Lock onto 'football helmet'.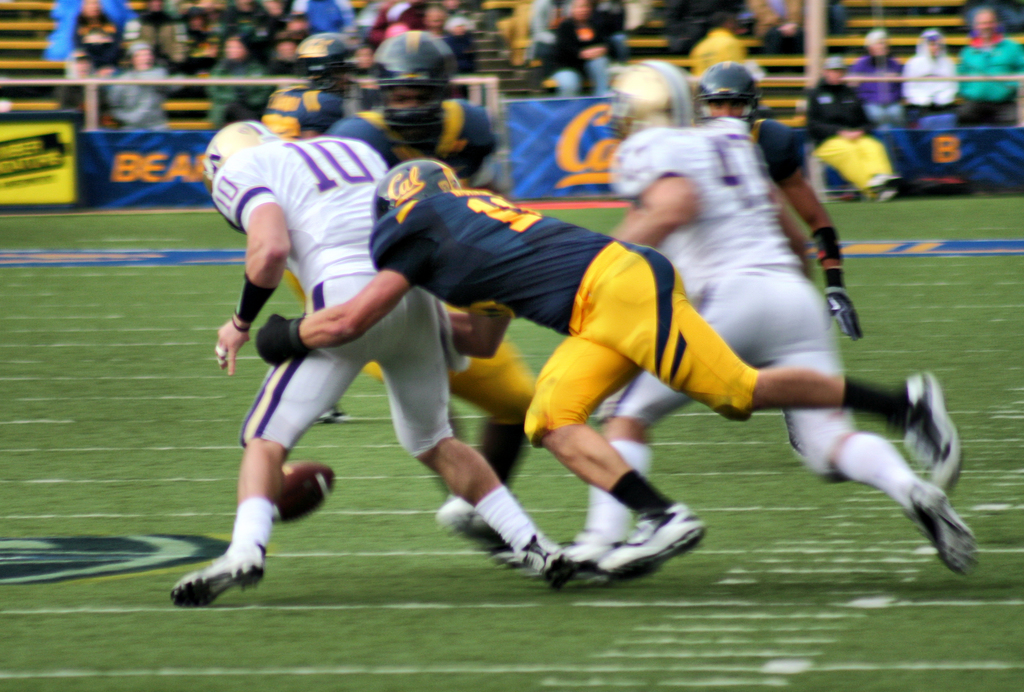
Locked: crop(297, 31, 360, 93).
